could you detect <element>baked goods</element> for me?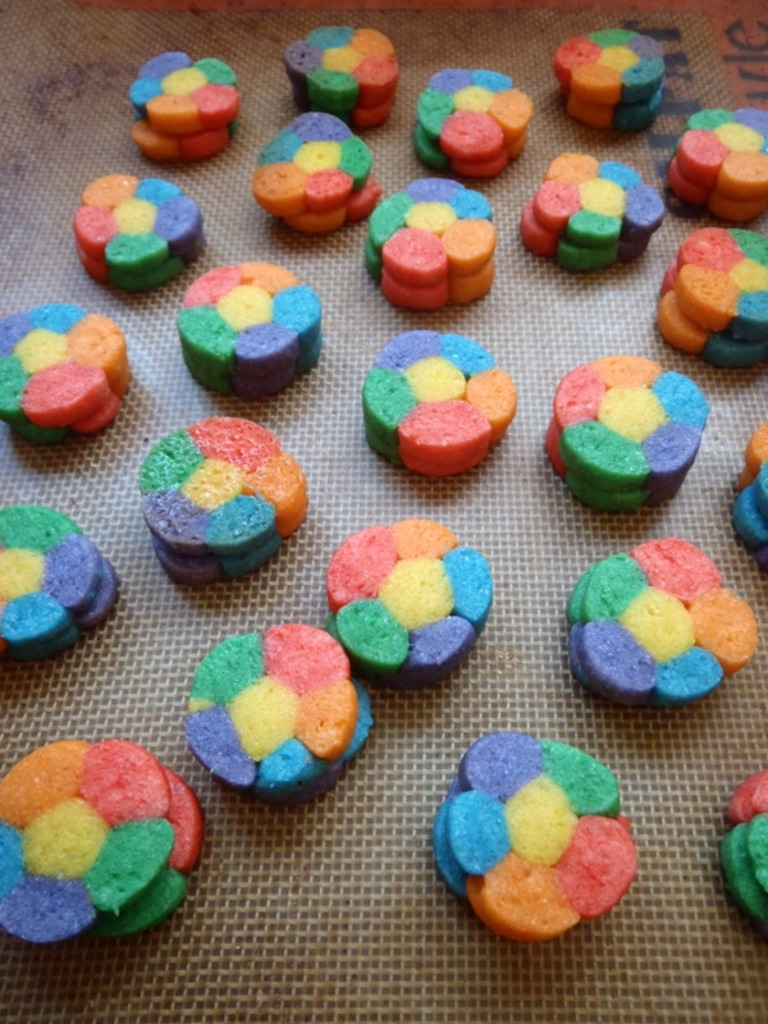
Detection result: [x1=566, y1=532, x2=759, y2=710].
